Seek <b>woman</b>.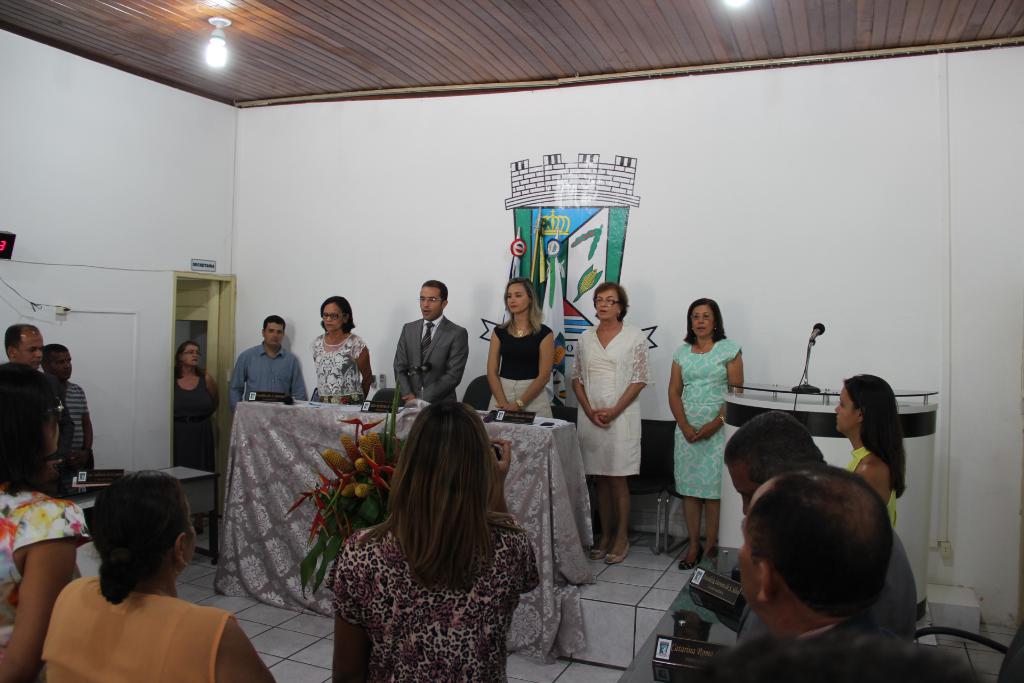
(833, 370, 907, 529).
